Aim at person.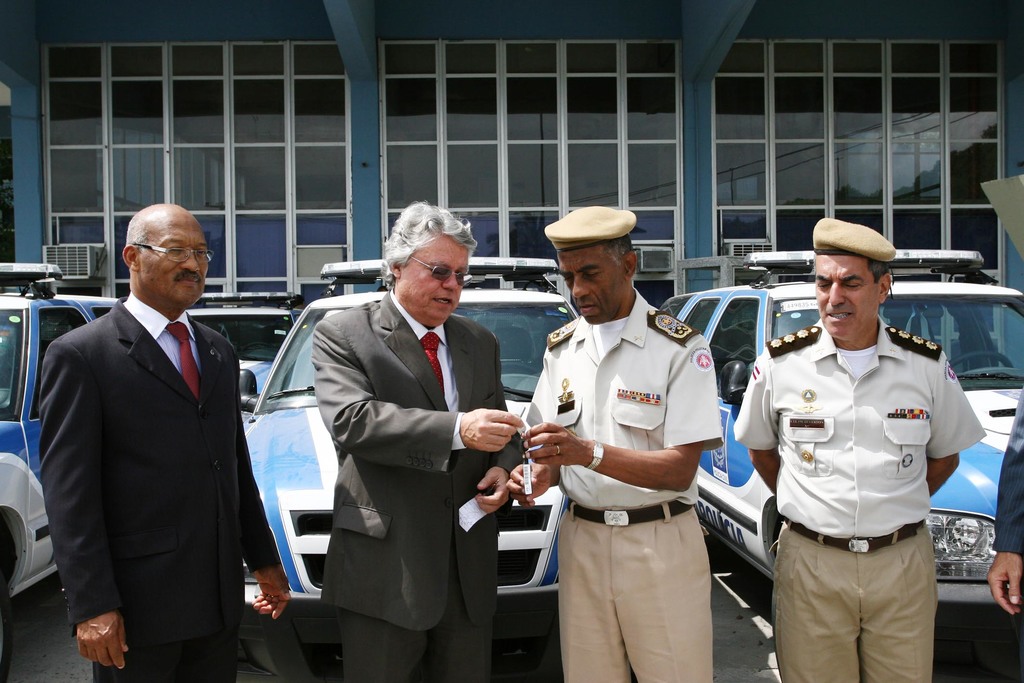
Aimed at (515,196,728,682).
